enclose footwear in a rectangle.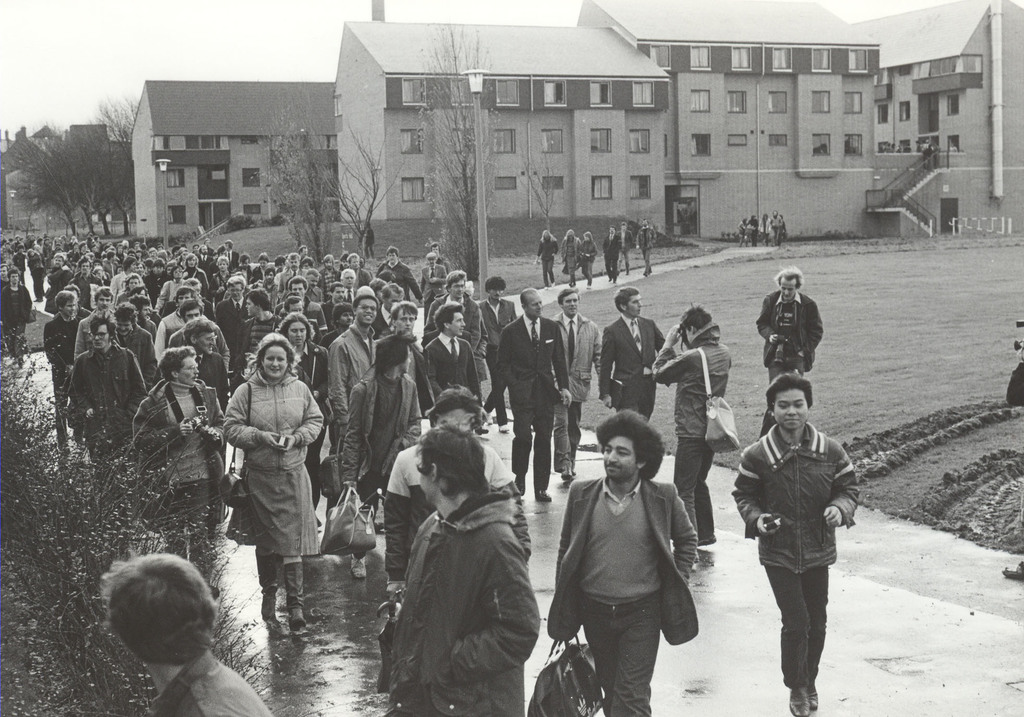
(347,550,369,581).
